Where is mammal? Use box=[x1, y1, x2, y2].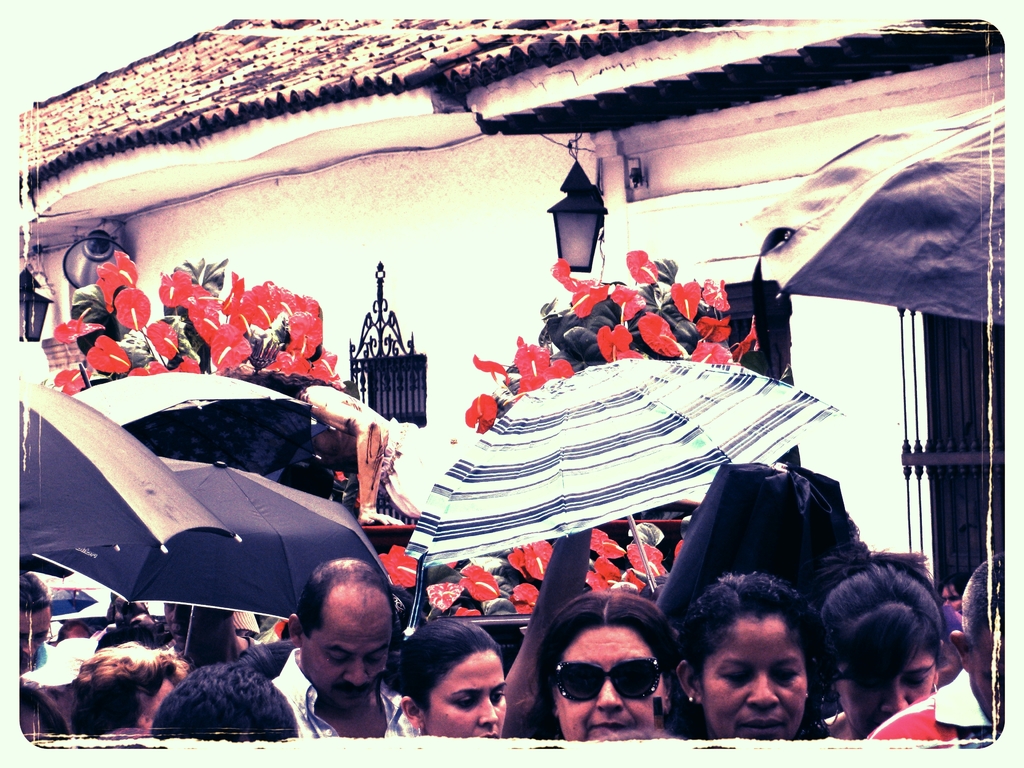
box=[153, 655, 297, 738].
